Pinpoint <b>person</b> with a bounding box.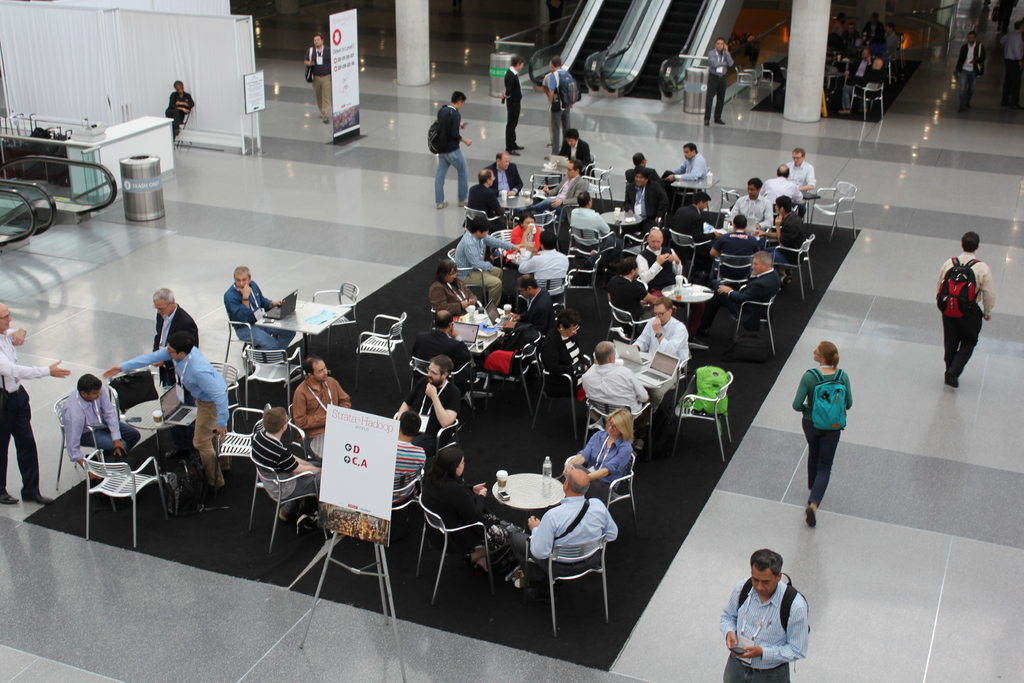
rect(637, 222, 693, 295).
